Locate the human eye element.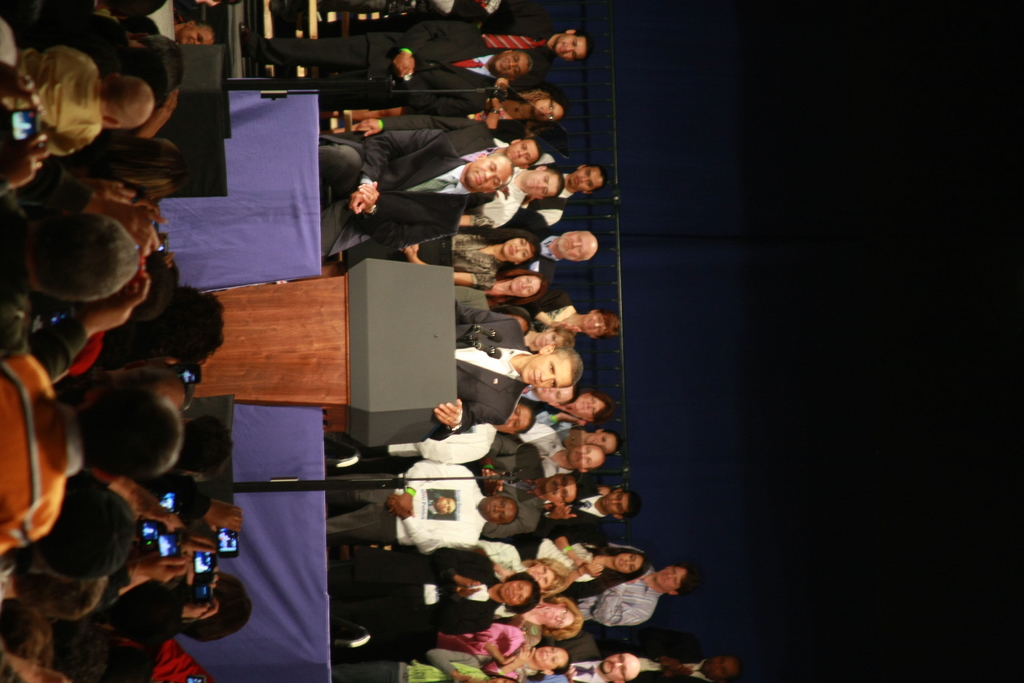
Element bbox: {"x1": 526, "y1": 279, "x2": 530, "y2": 283}.
